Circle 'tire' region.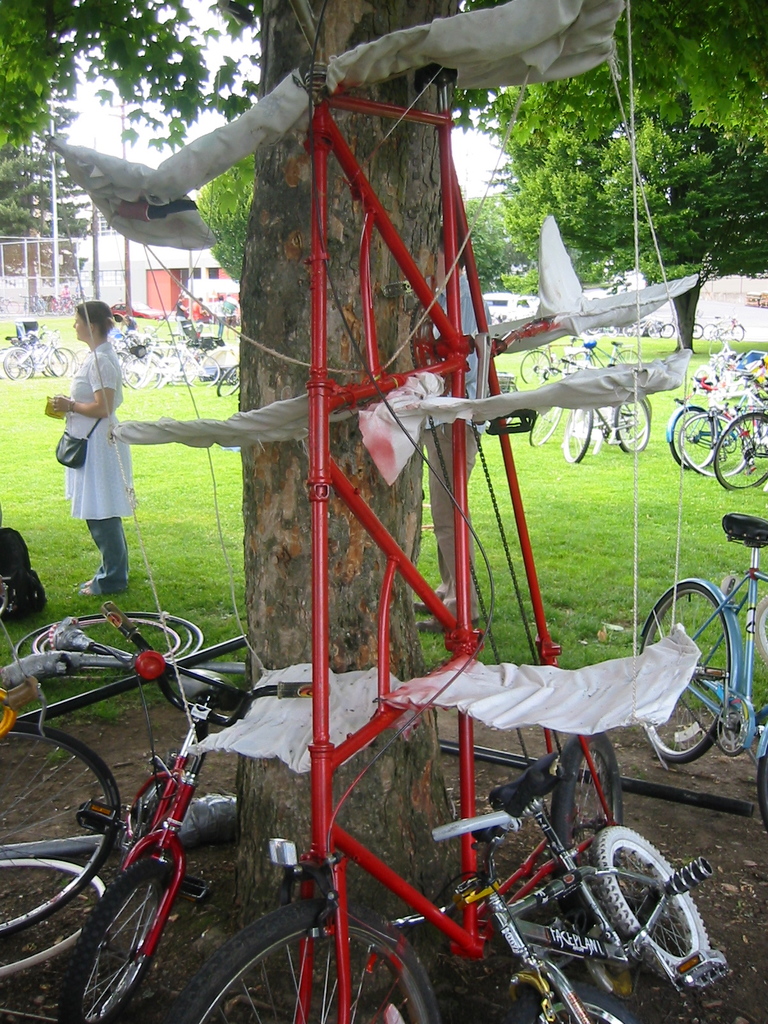
Region: 641 586 742 771.
